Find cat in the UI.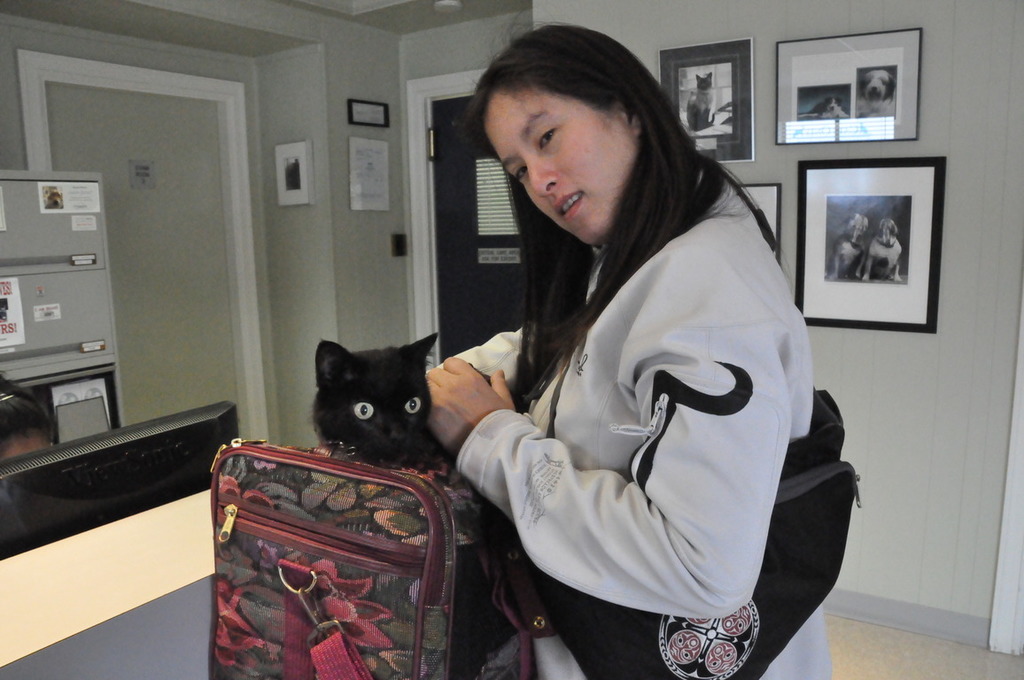
UI element at {"left": 304, "top": 335, "right": 493, "bottom": 463}.
